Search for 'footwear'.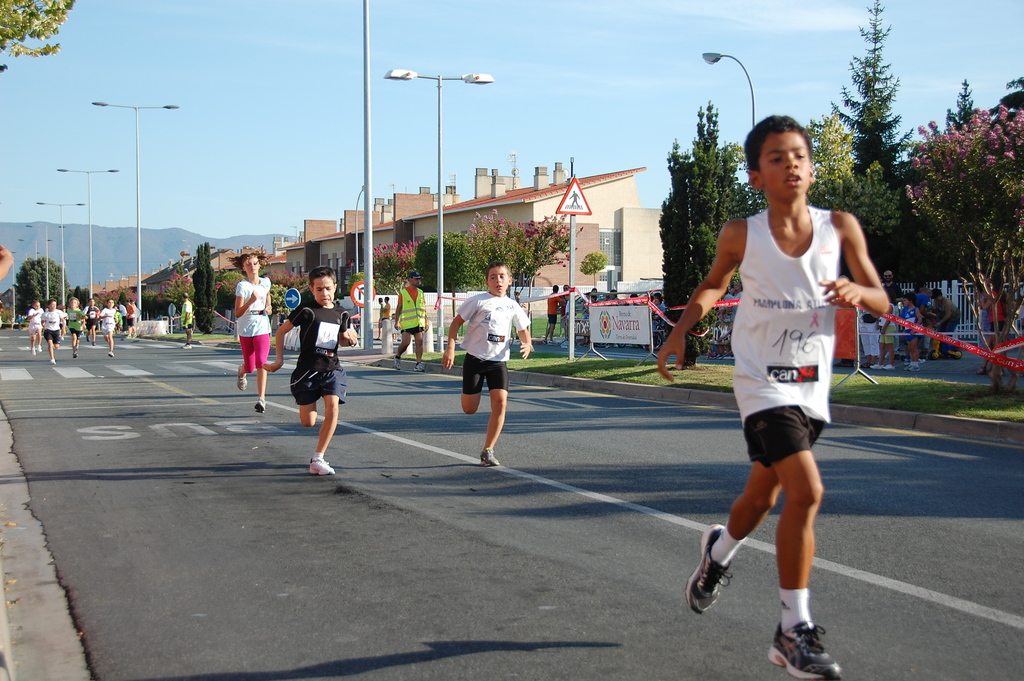
Found at x1=411 y1=364 x2=426 y2=373.
